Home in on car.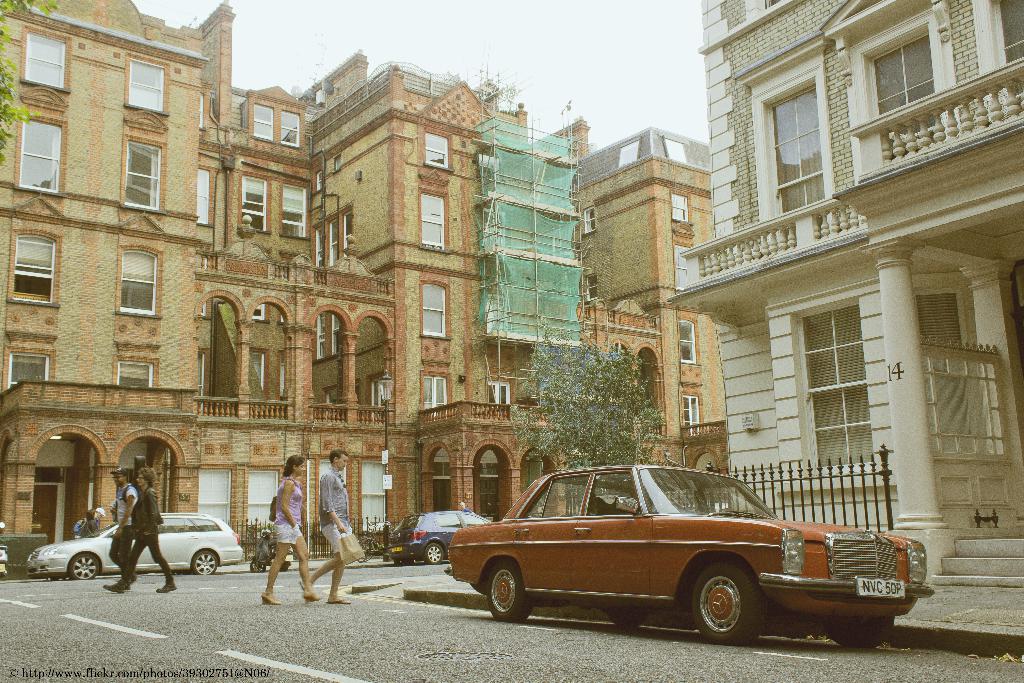
Homed in at [385, 511, 493, 567].
